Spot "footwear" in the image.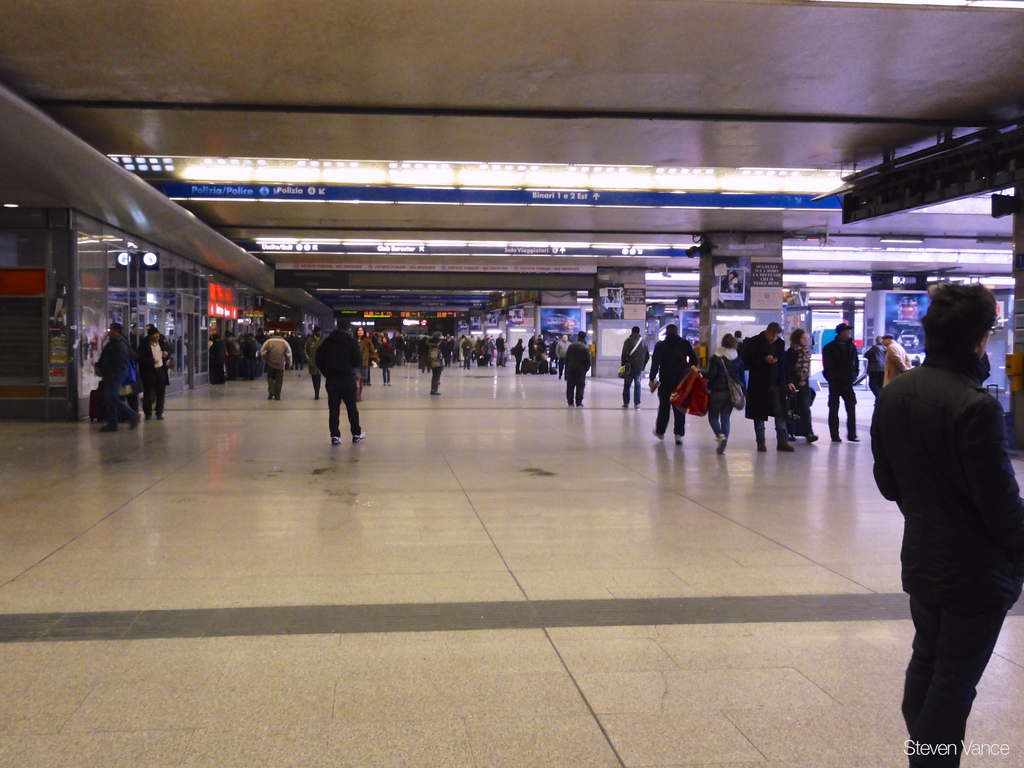
"footwear" found at select_region(142, 413, 155, 422).
